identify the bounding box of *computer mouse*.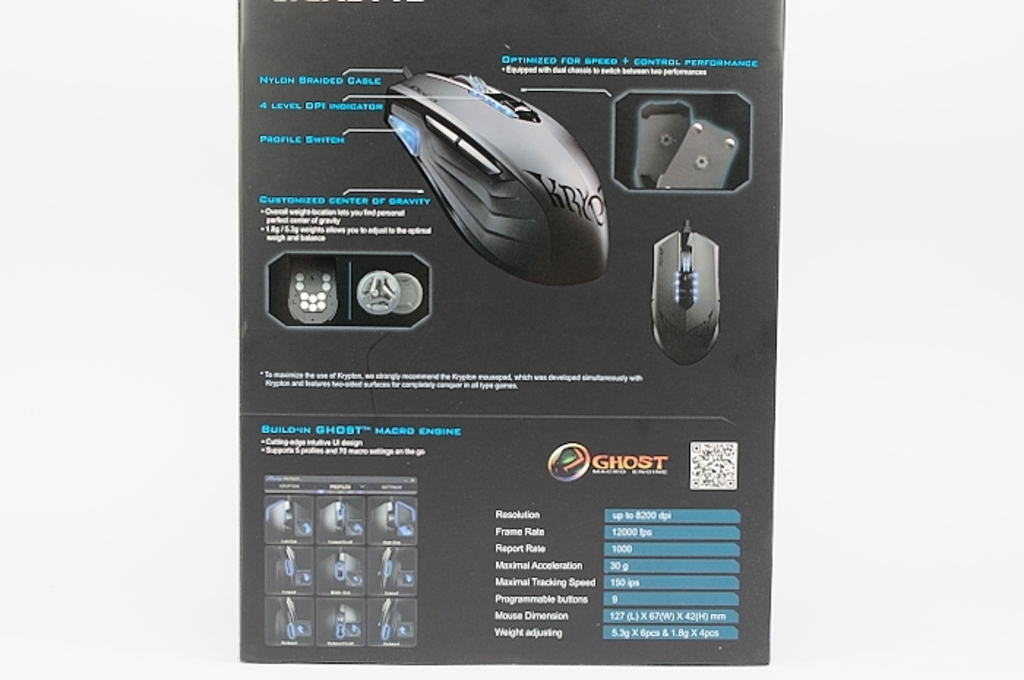
<box>651,221,723,371</box>.
